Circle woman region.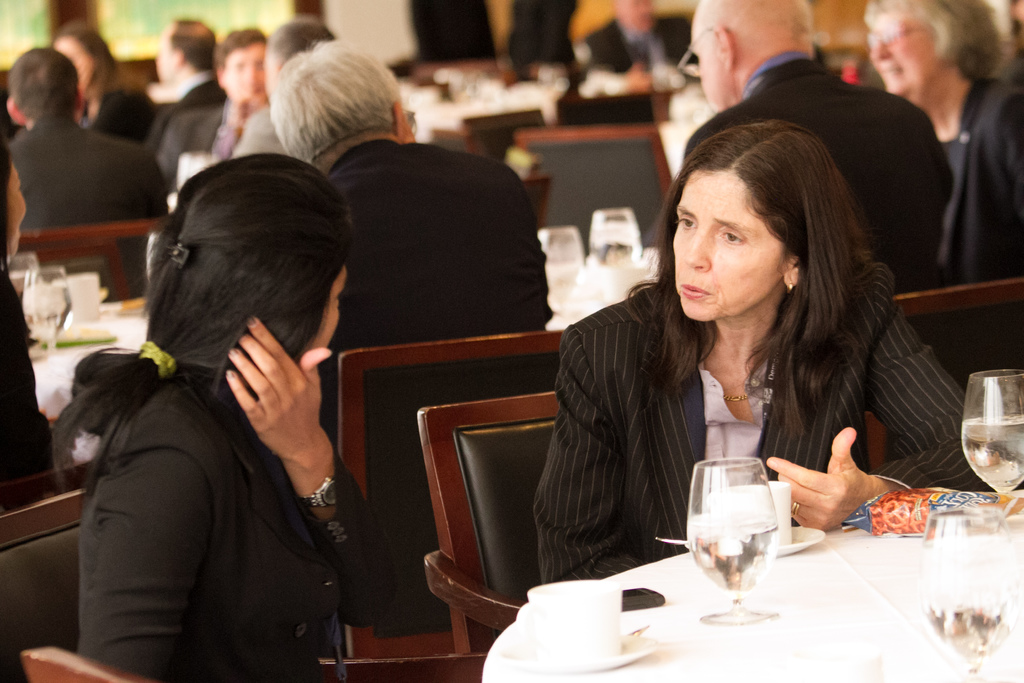
Region: <region>40, 15, 161, 140</region>.
